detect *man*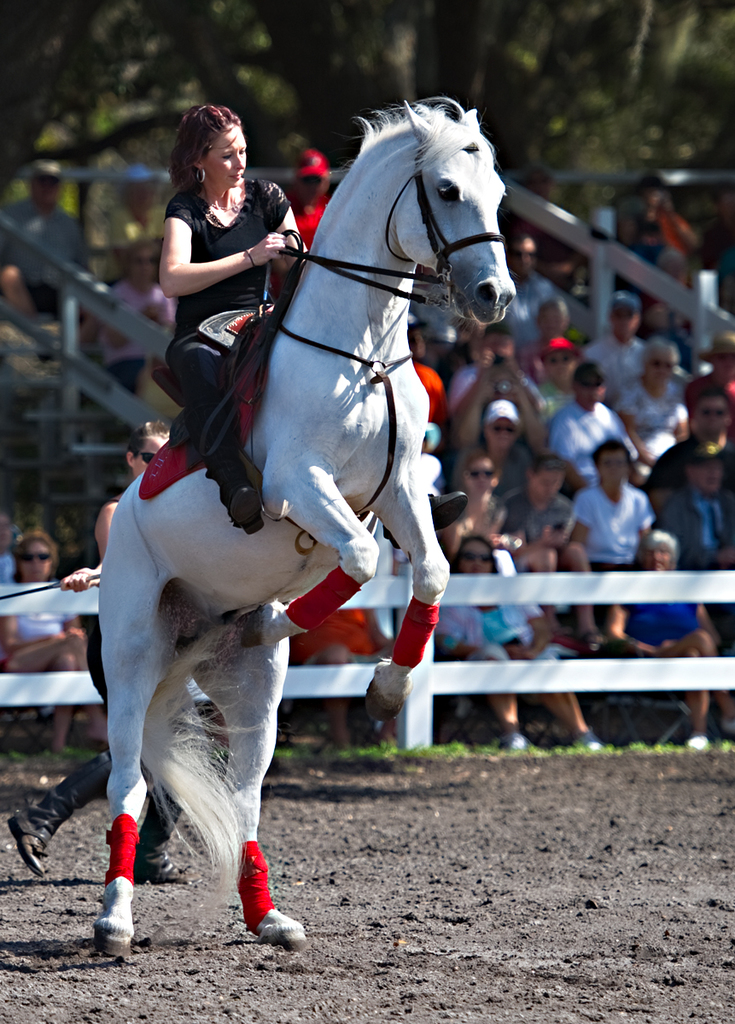
crop(596, 286, 647, 399)
